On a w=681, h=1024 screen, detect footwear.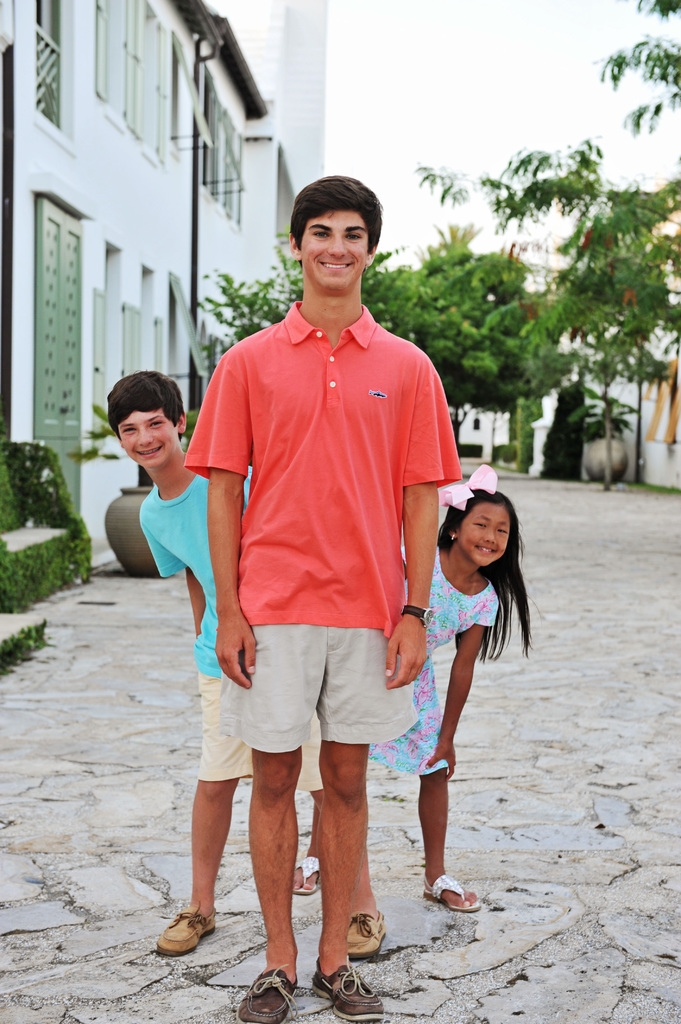
Rect(234, 963, 305, 1023).
